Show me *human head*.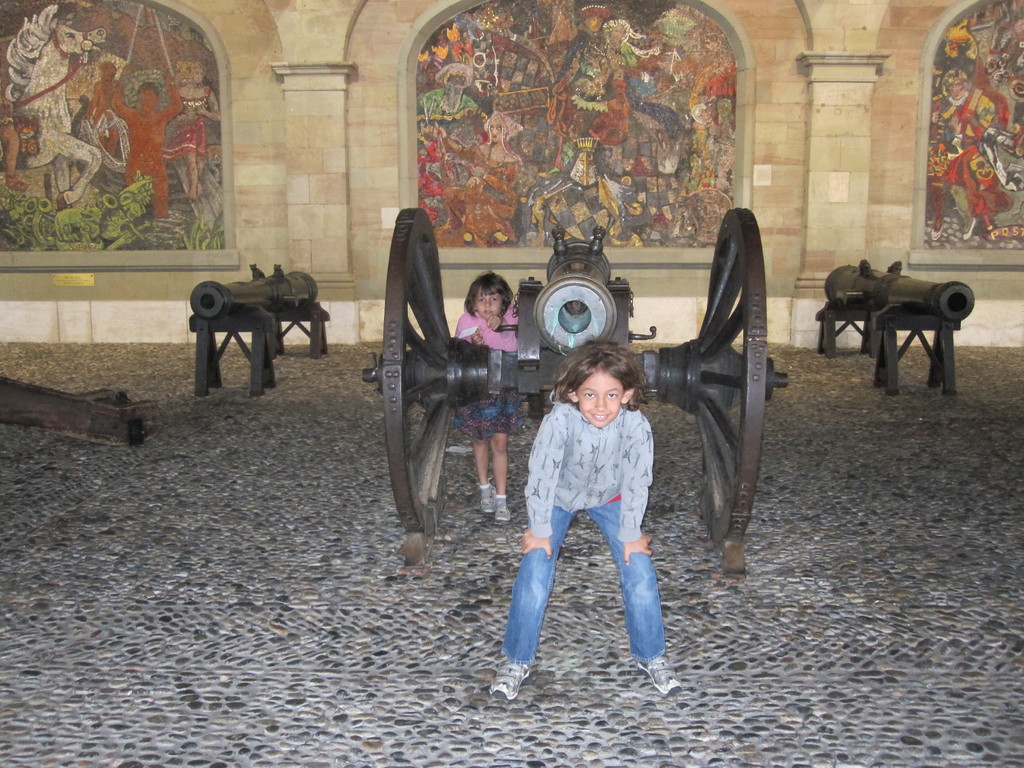
*human head* is here: region(188, 60, 207, 86).
